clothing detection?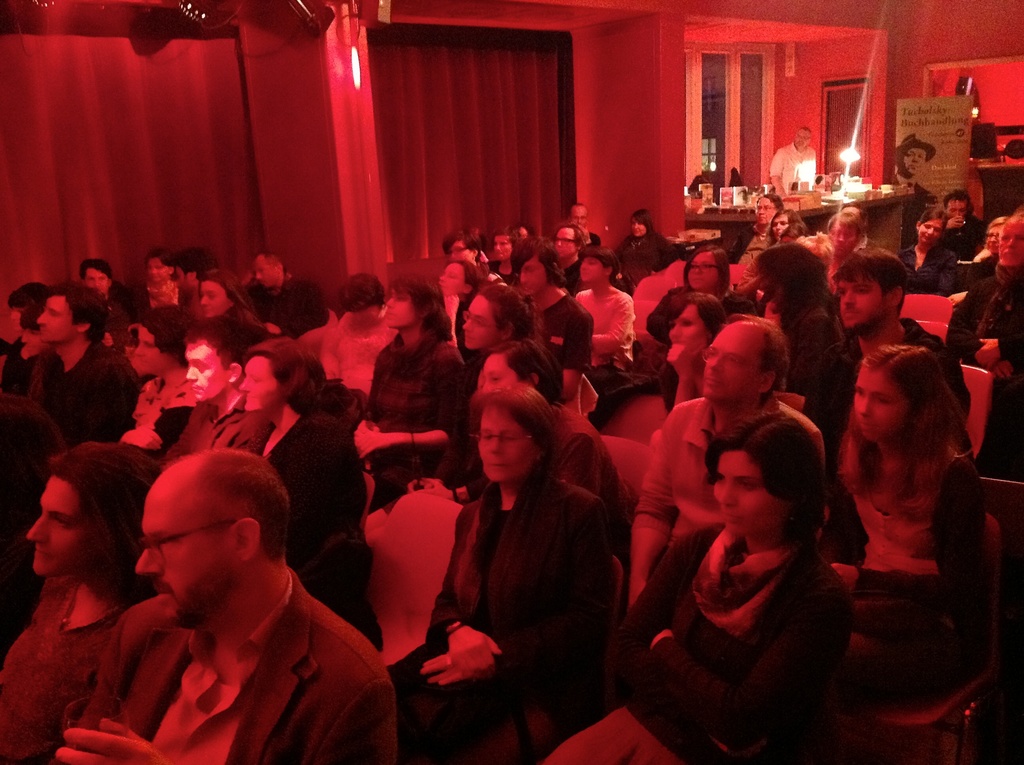
(left=943, top=257, right=1021, bottom=392)
